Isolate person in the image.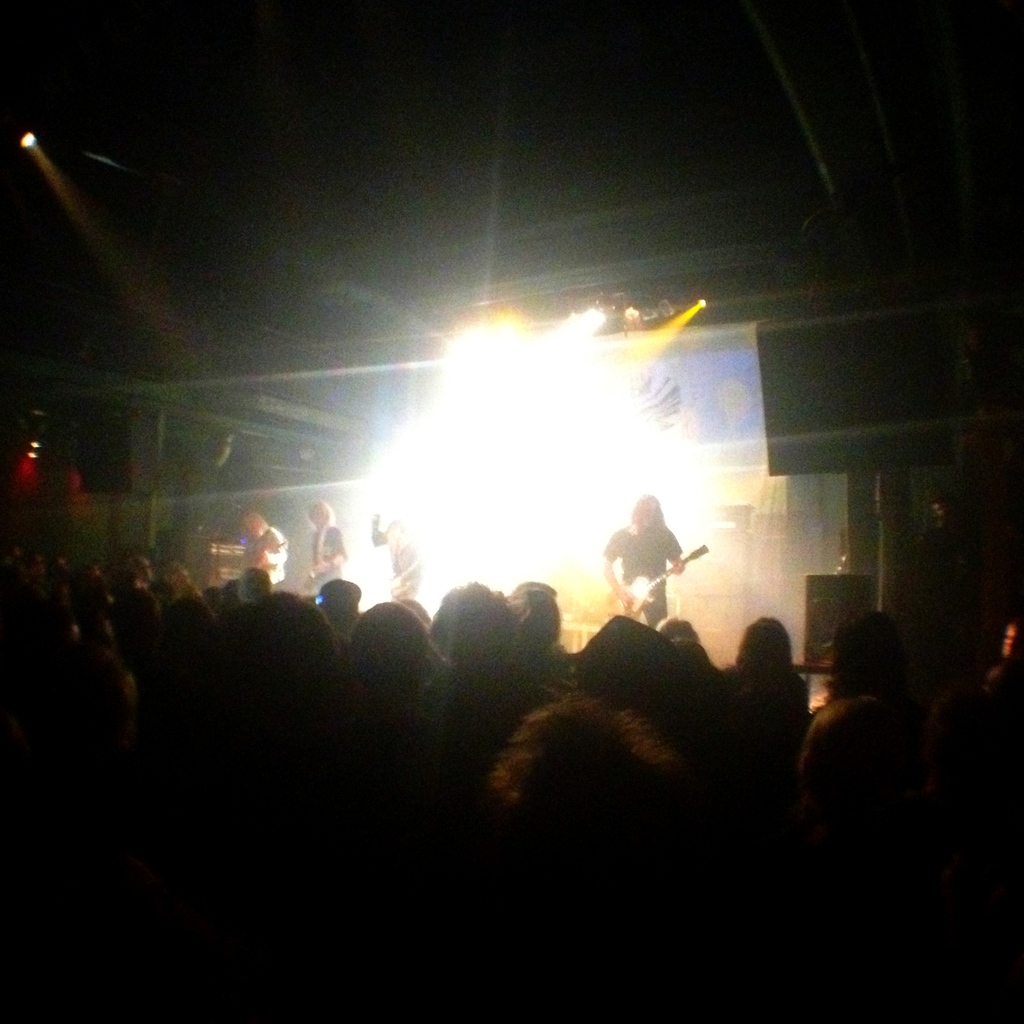
Isolated region: Rect(301, 495, 342, 588).
